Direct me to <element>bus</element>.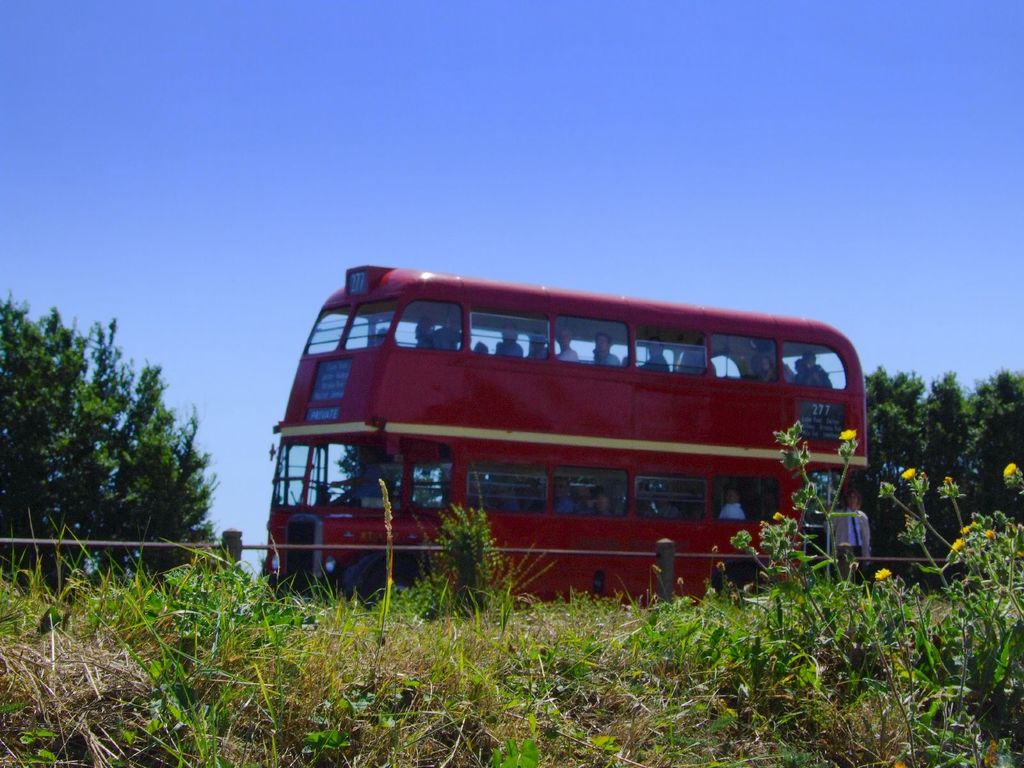
Direction: (x1=253, y1=270, x2=866, y2=620).
